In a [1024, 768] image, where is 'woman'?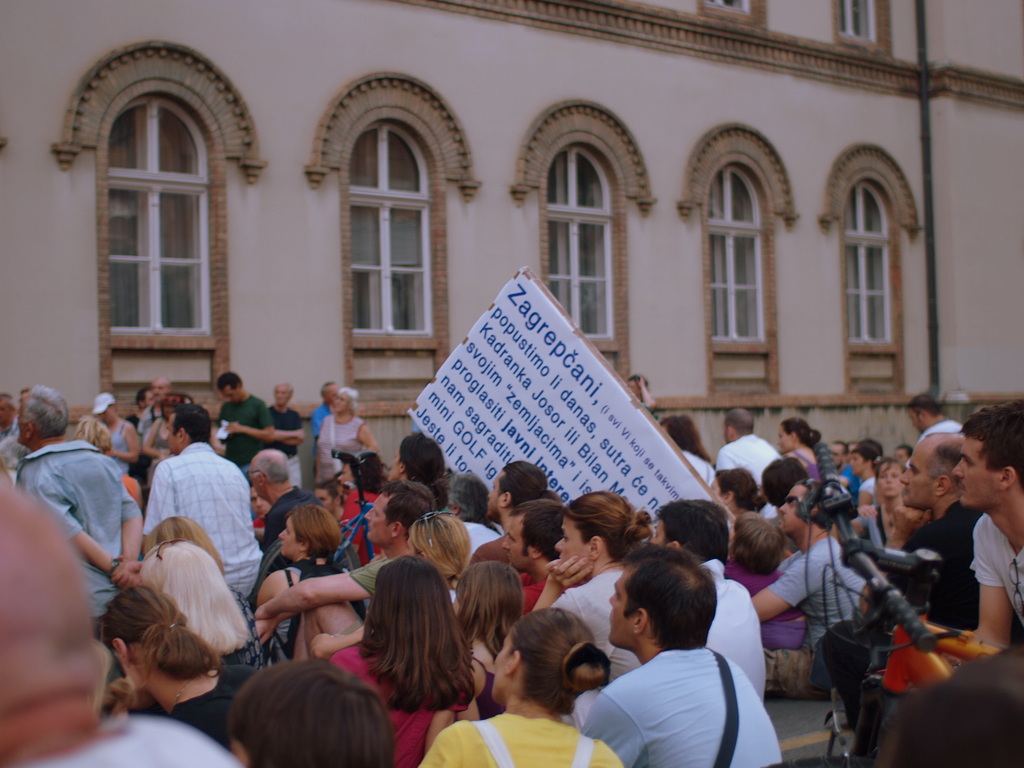
crop(253, 502, 341, 675).
